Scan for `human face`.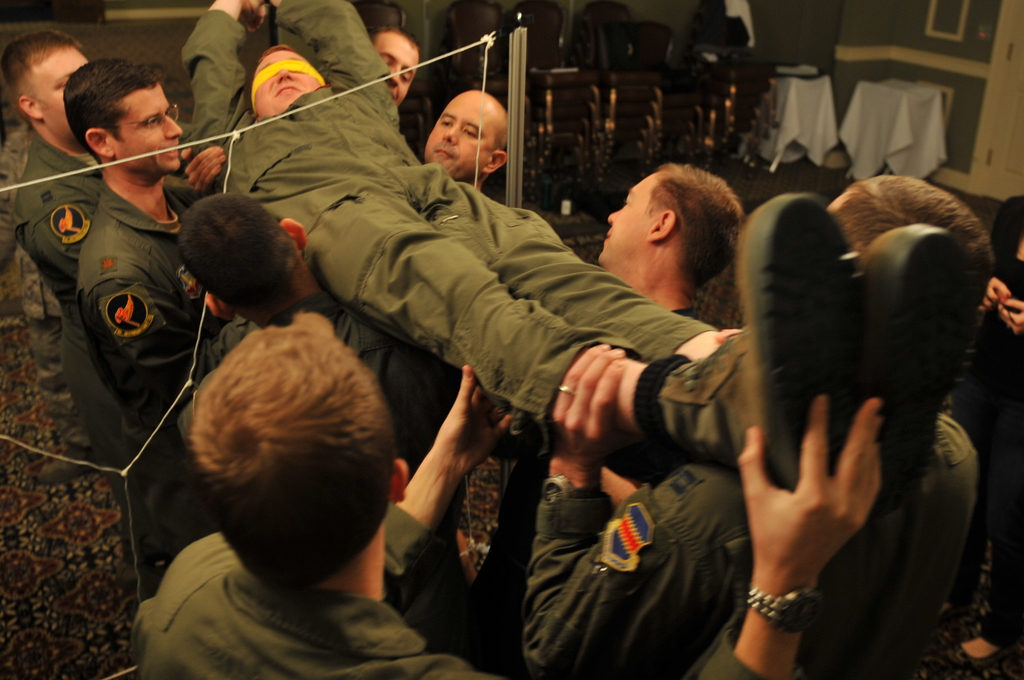
Scan result: Rect(113, 85, 182, 169).
